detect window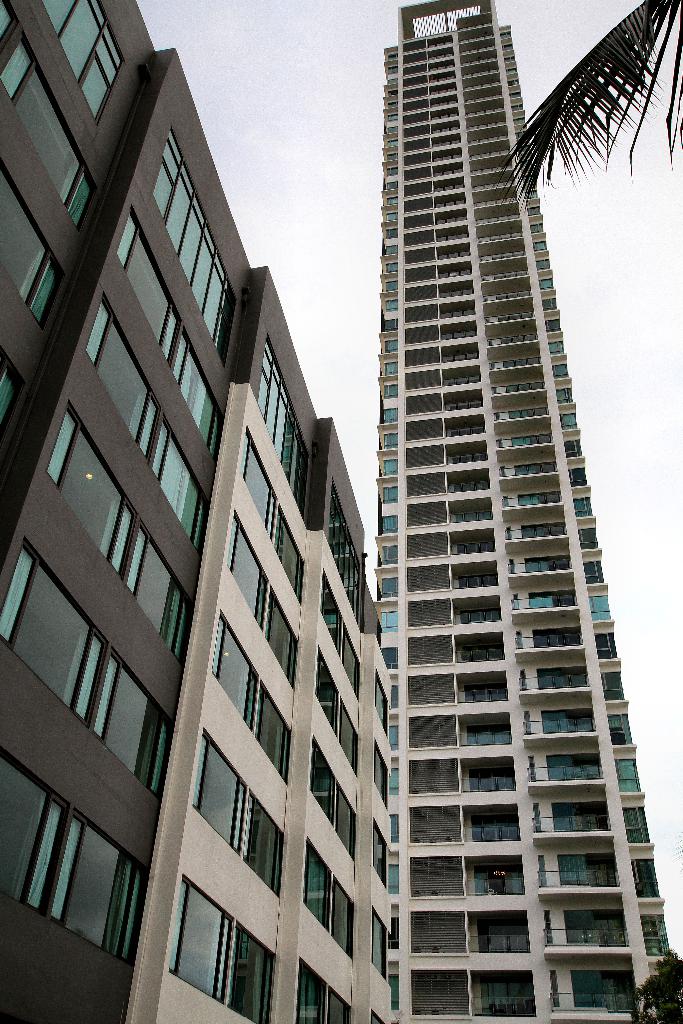
[458, 639, 523, 662]
